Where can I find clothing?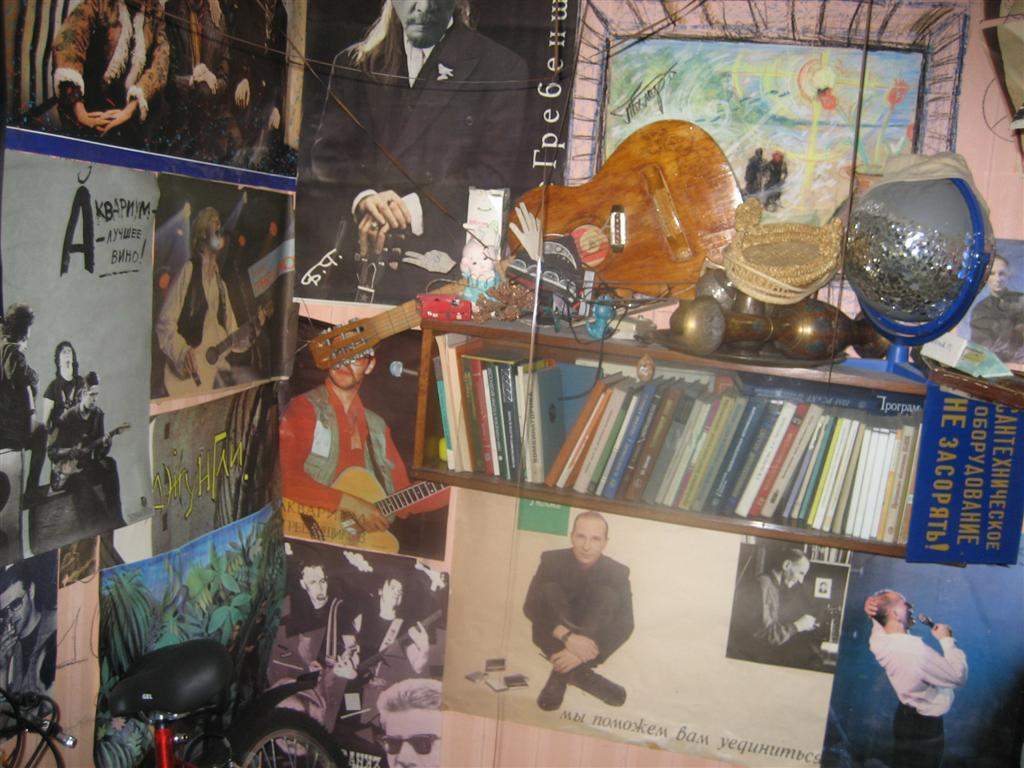
You can find it at locate(764, 161, 789, 200).
